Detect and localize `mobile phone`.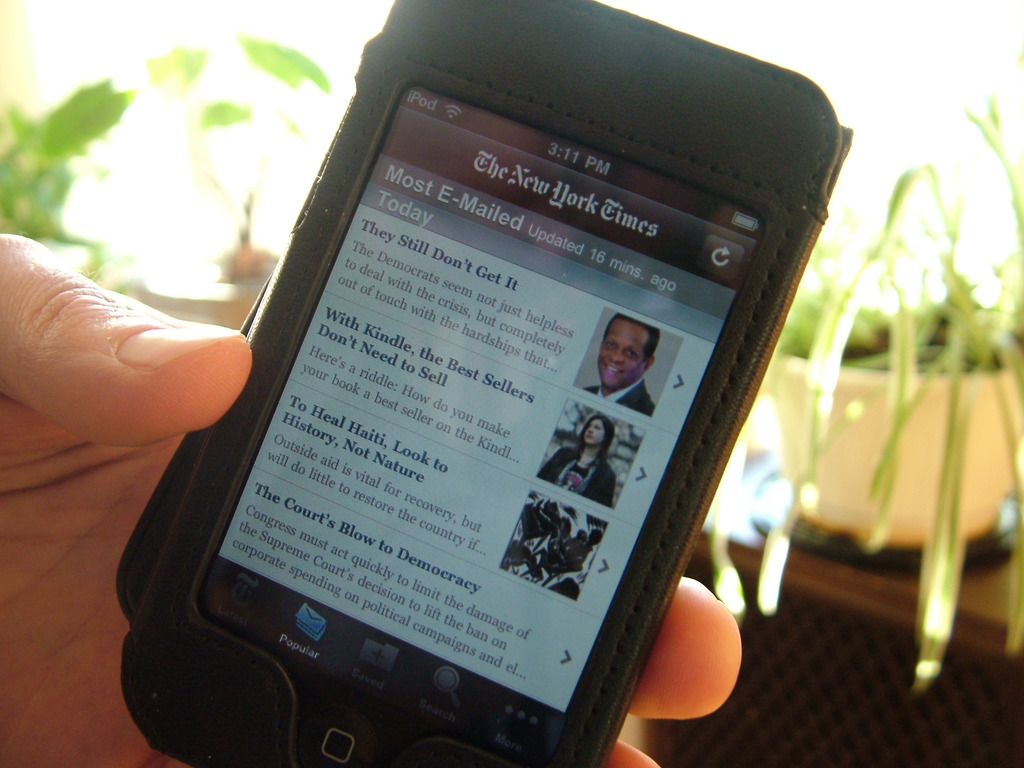
Localized at crop(120, 3, 856, 767).
